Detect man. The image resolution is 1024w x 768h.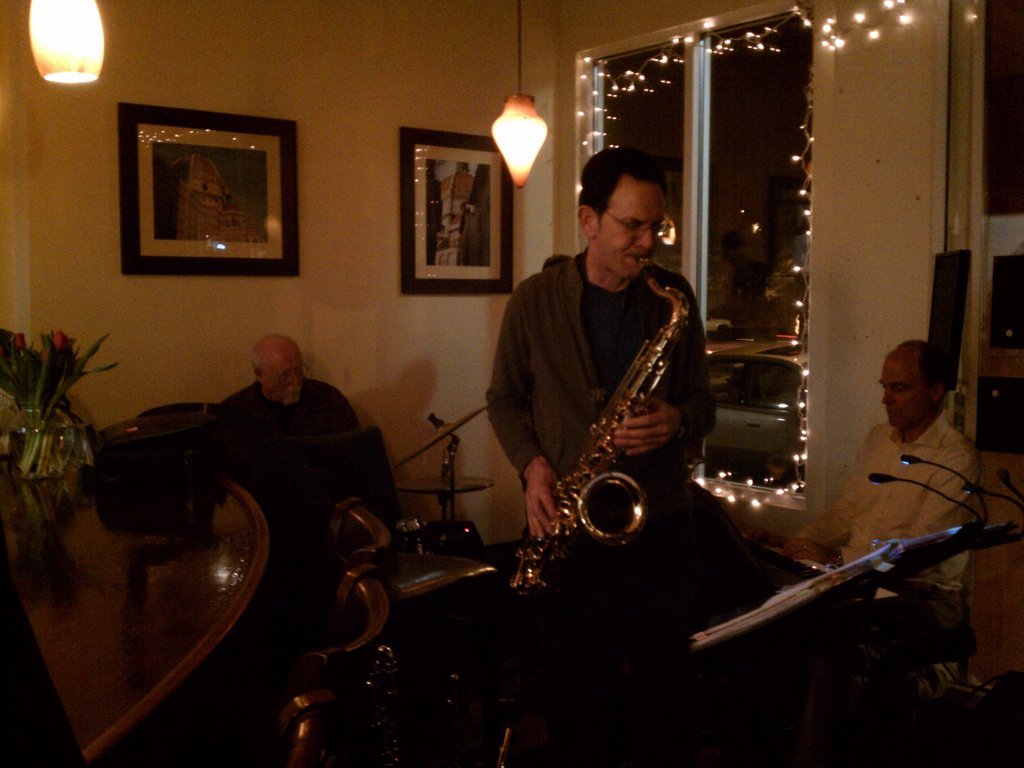
158 322 388 600.
